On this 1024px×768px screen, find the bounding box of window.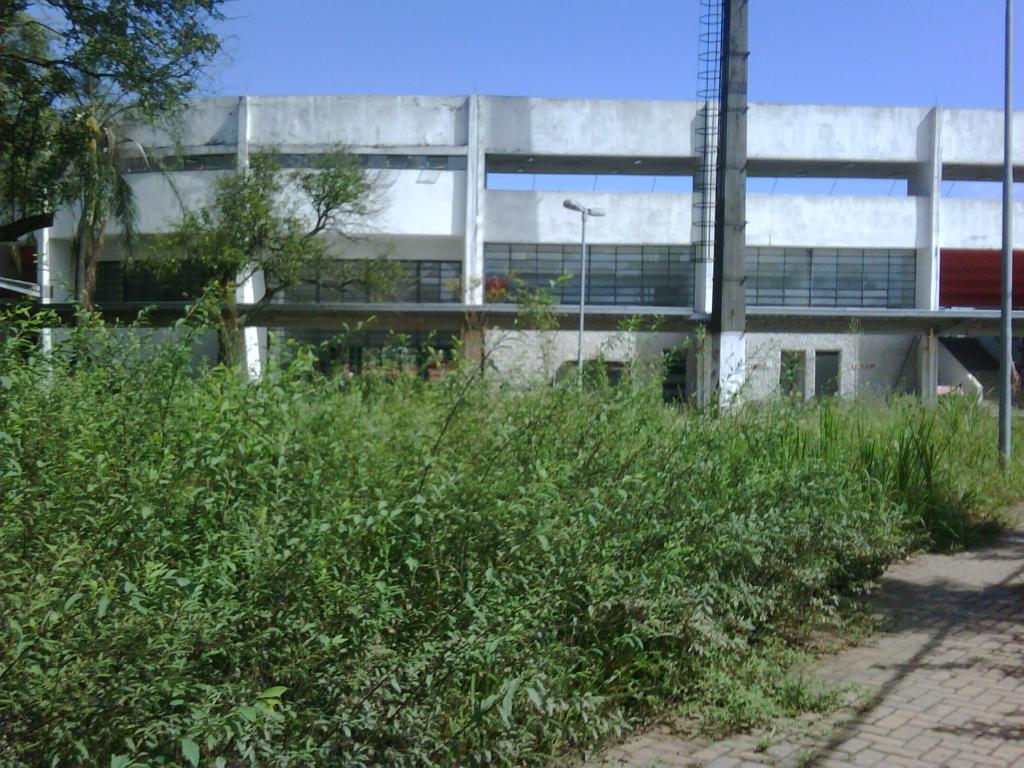
Bounding box: <bbox>772, 346, 836, 400</bbox>.
